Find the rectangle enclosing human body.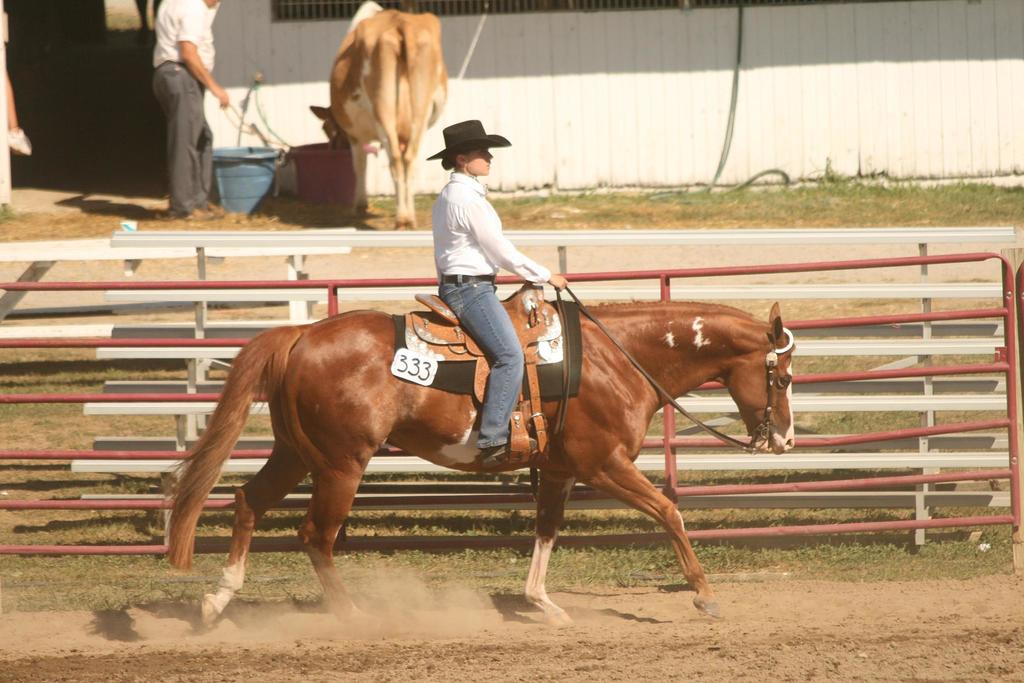
box=[429, 168, 570, 463].
